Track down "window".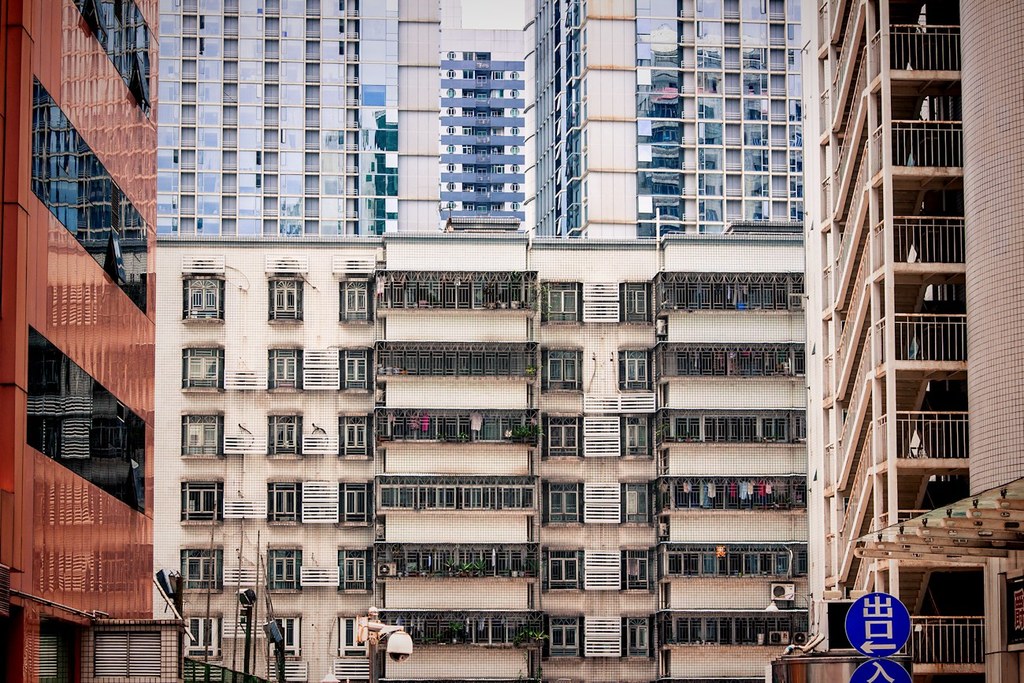
Tracked to bbox=[629, 288, 647, 310].
